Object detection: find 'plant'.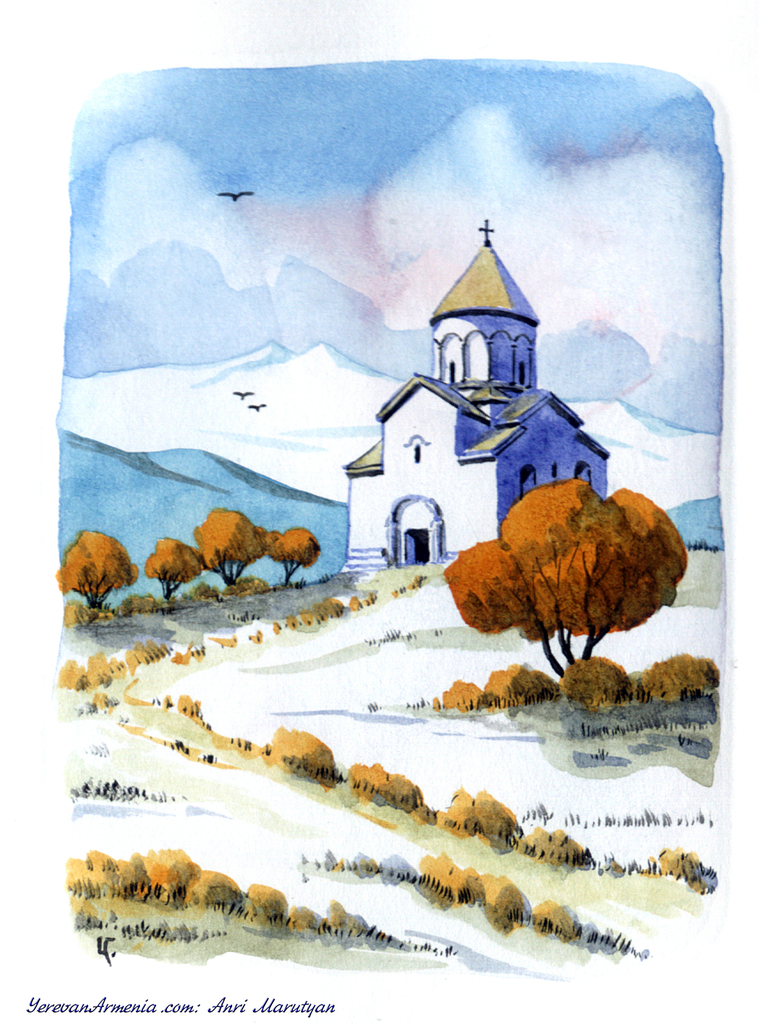
locate(437, 667, 489, 700).
